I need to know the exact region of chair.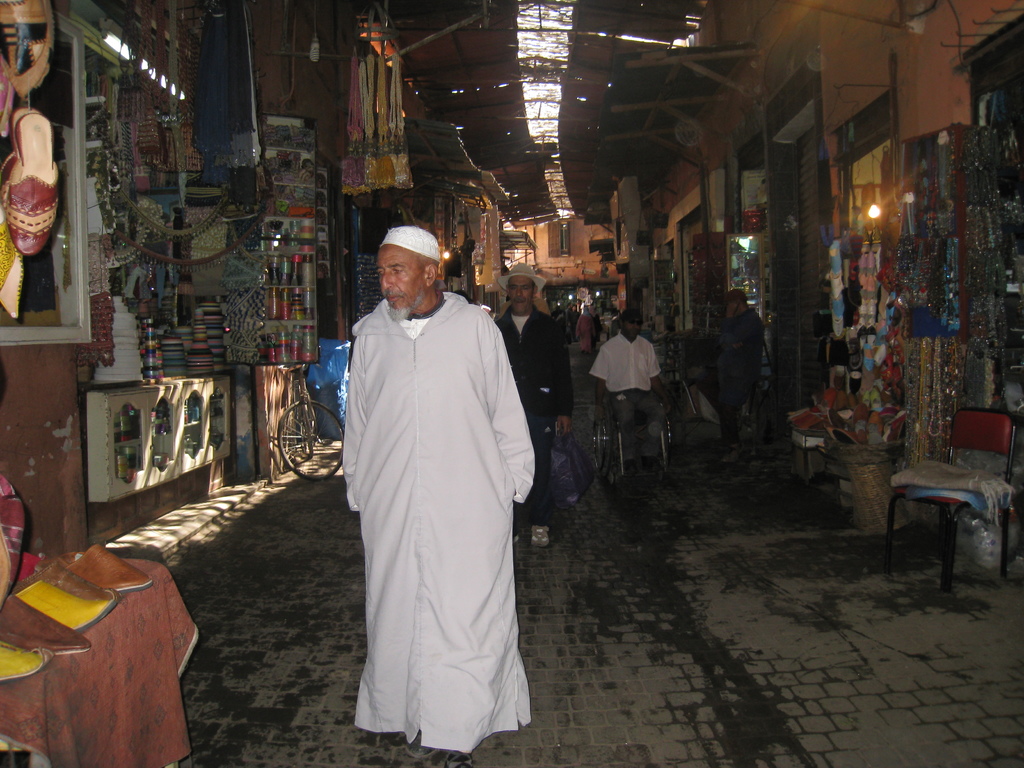
Region: [884,408,1019,591].
